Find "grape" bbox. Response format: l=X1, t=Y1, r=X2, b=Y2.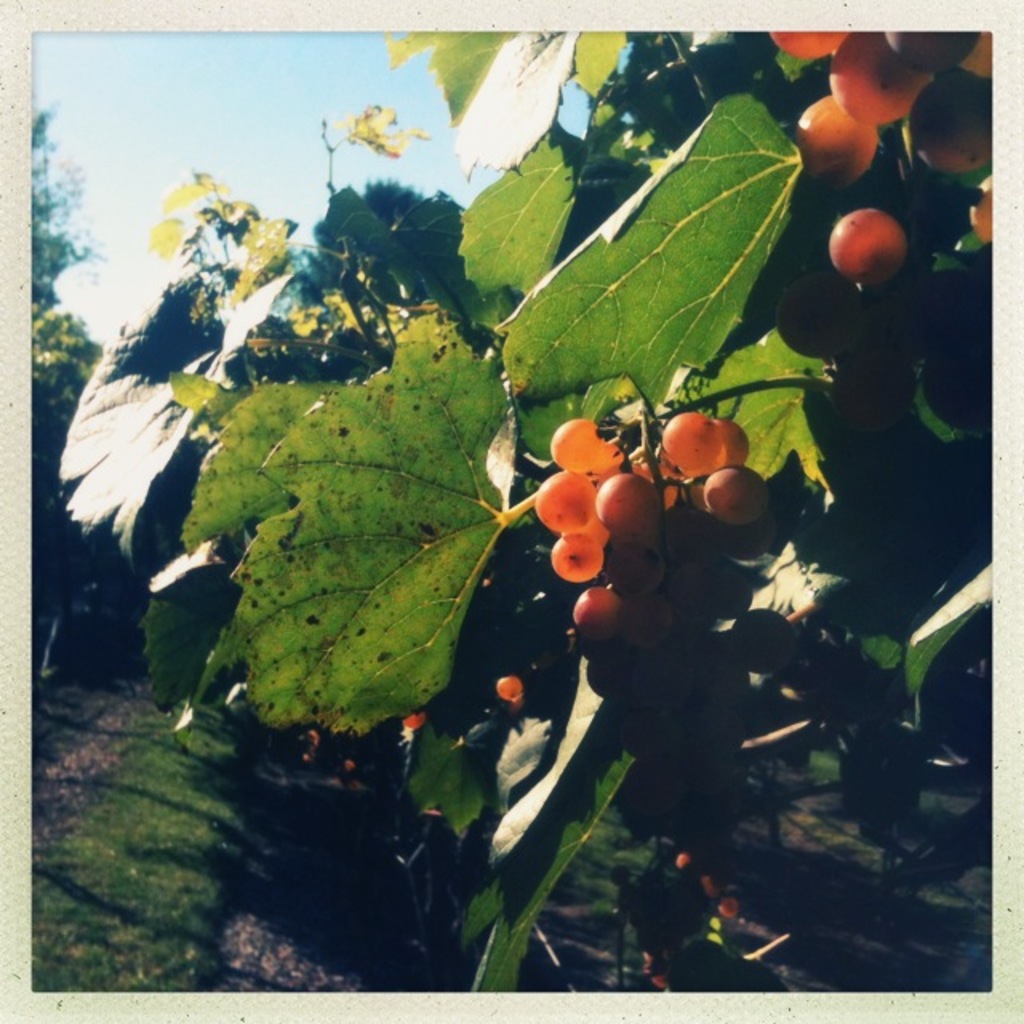
l=718, t=893, r=742, b=917.
